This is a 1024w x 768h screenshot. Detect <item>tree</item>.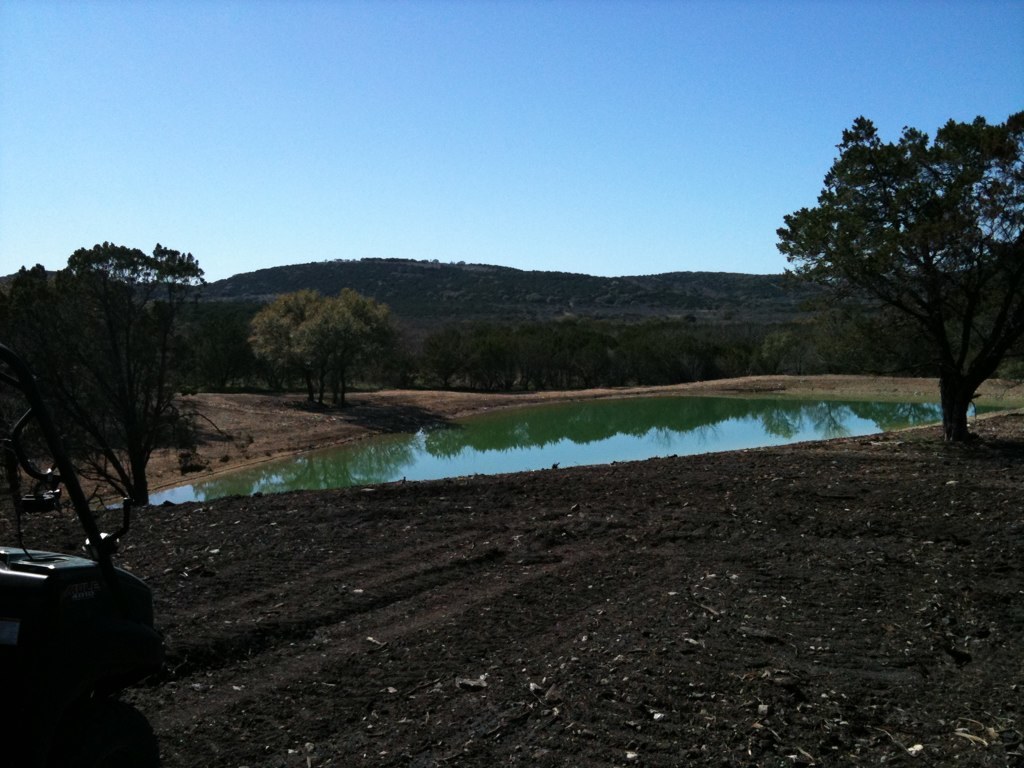
region(800, 305, 870, 367).
